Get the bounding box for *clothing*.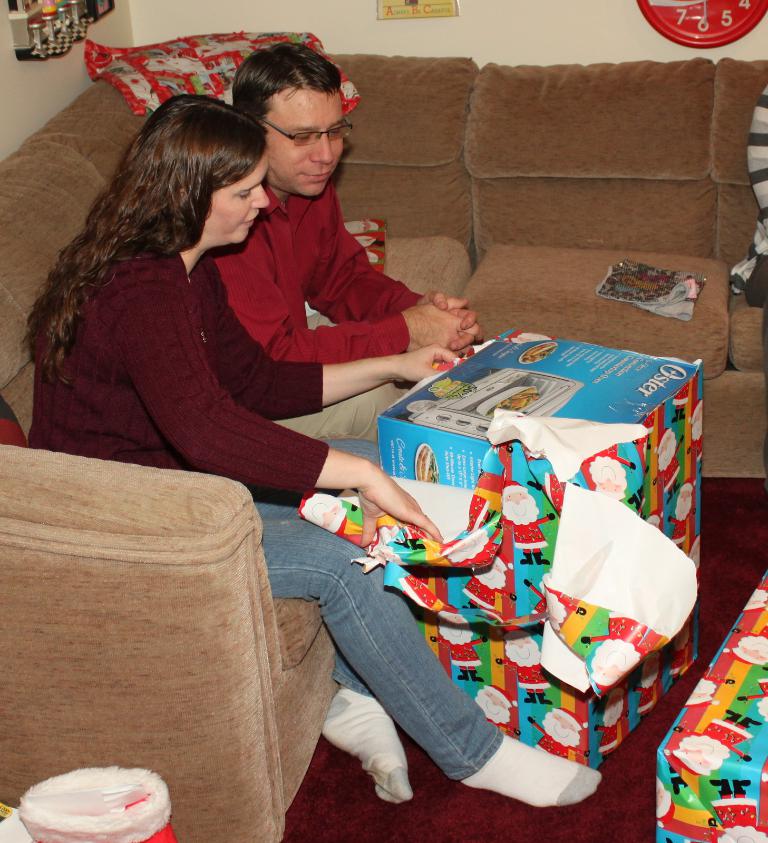
(202, 176, 471, 381).
